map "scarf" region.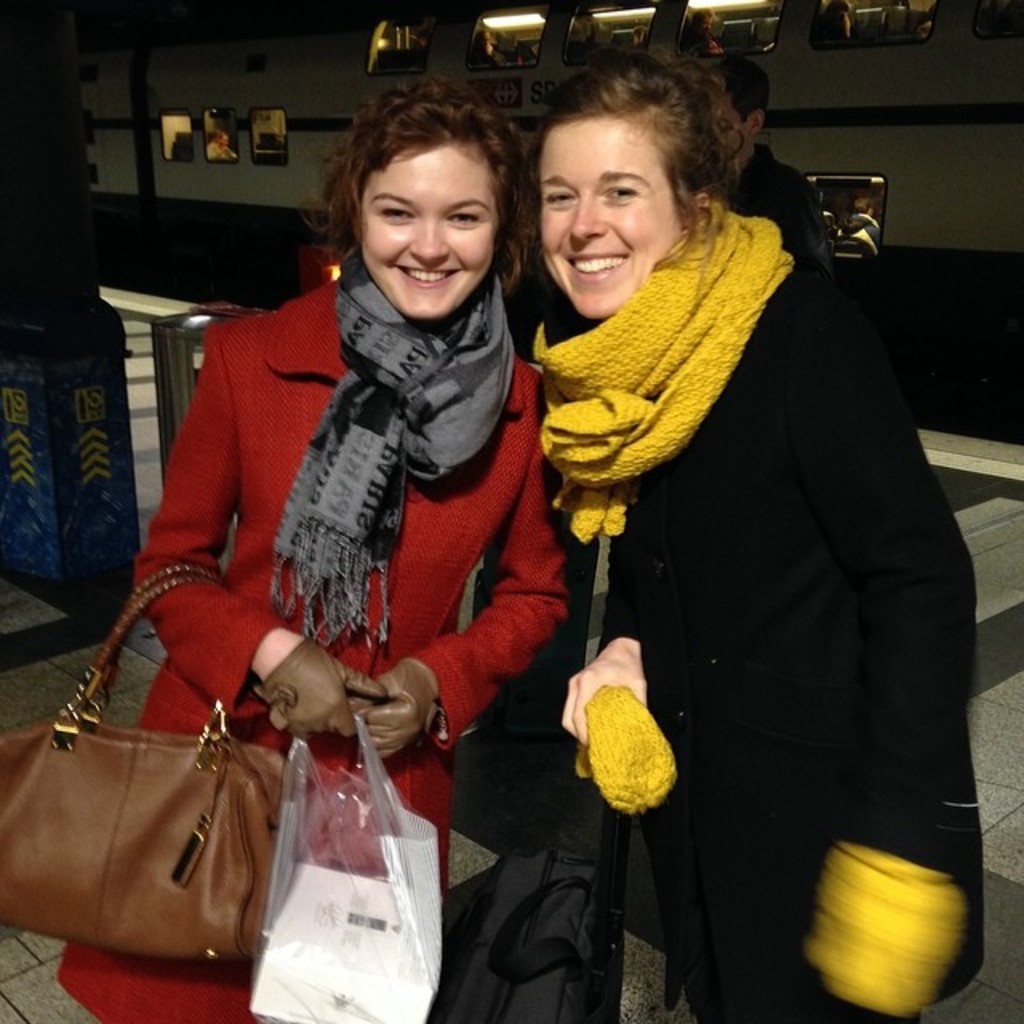
Mapped to bbox(528, 211, 797, 550).
